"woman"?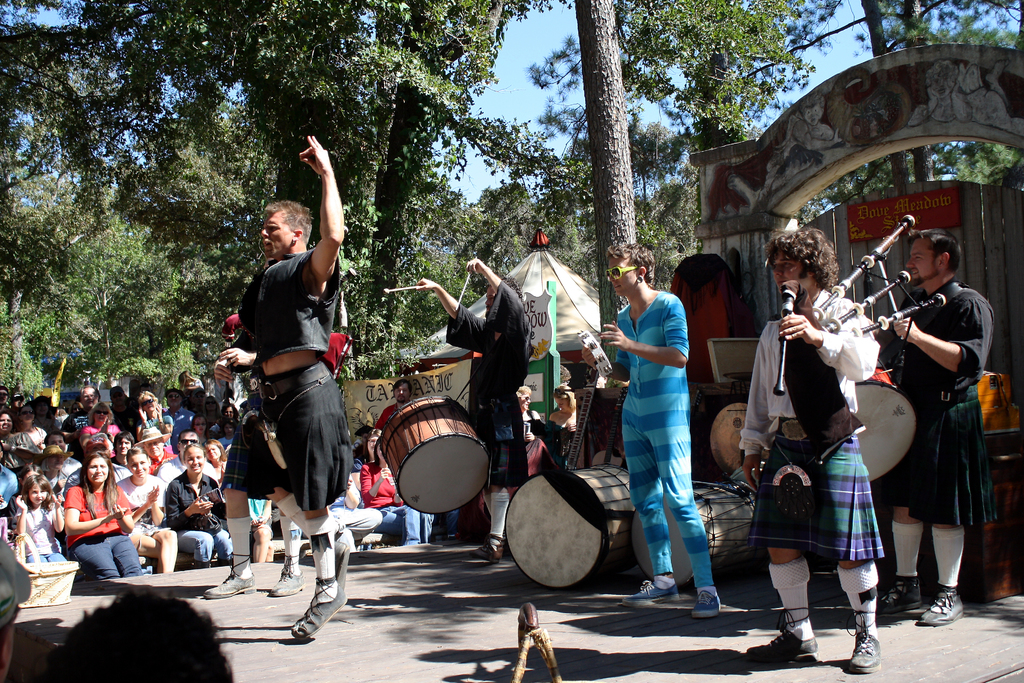
left=165, top=445, right=237, bottom=568
